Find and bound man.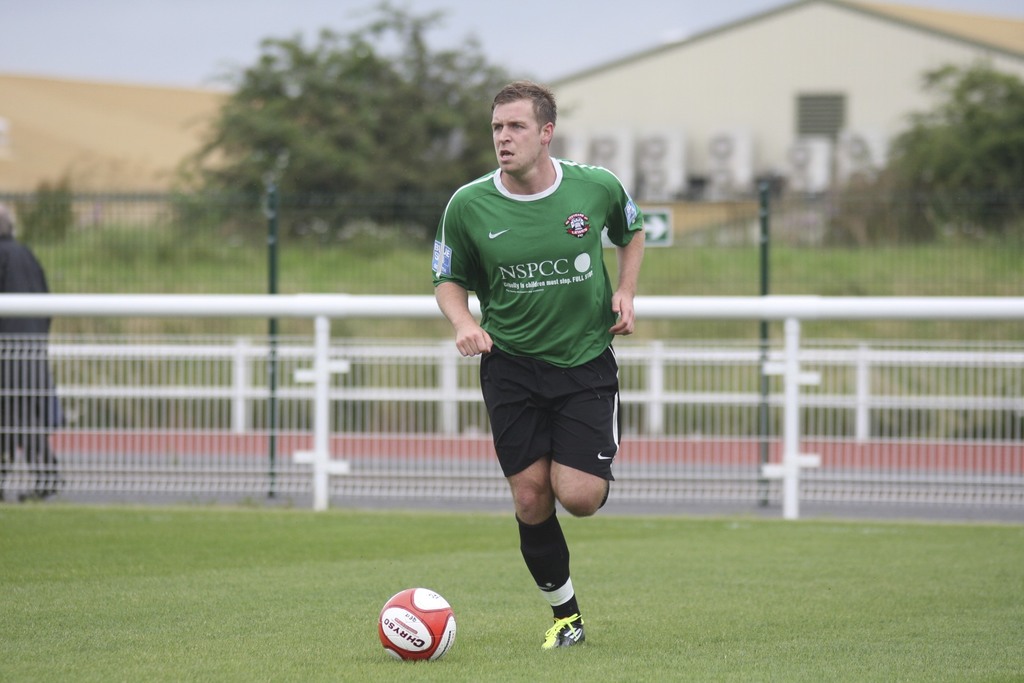
Bound: x1=432 y1=96 x2=652 y2=654.
